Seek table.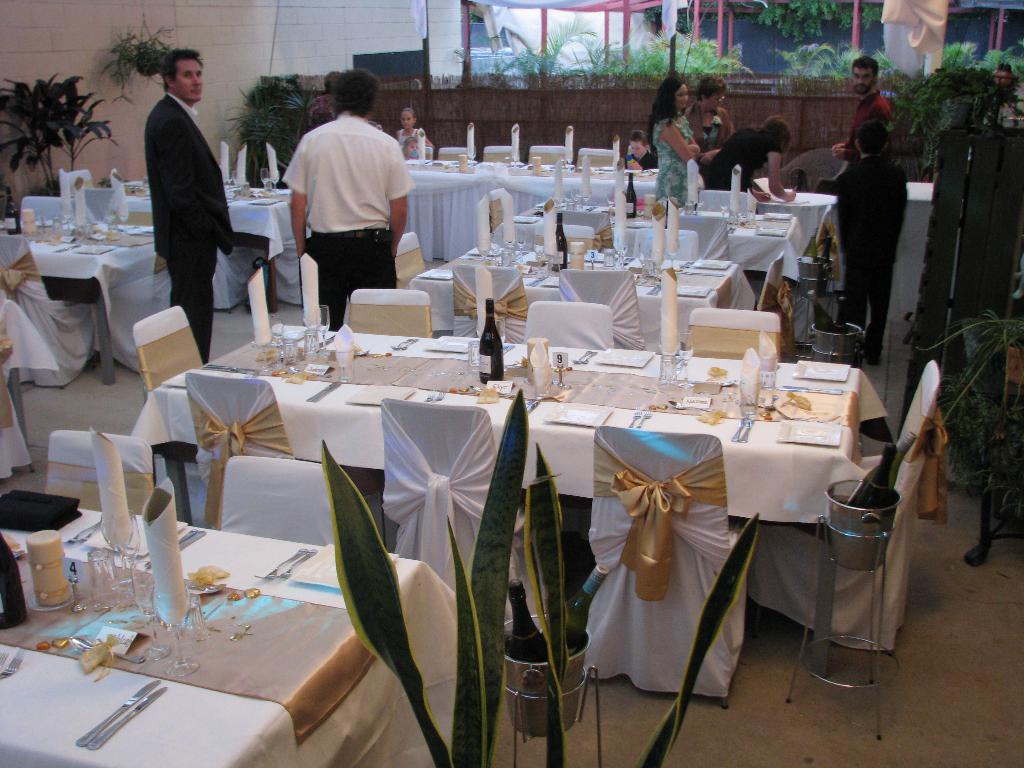
(left=124, top=182, right=303, bottom=305).
